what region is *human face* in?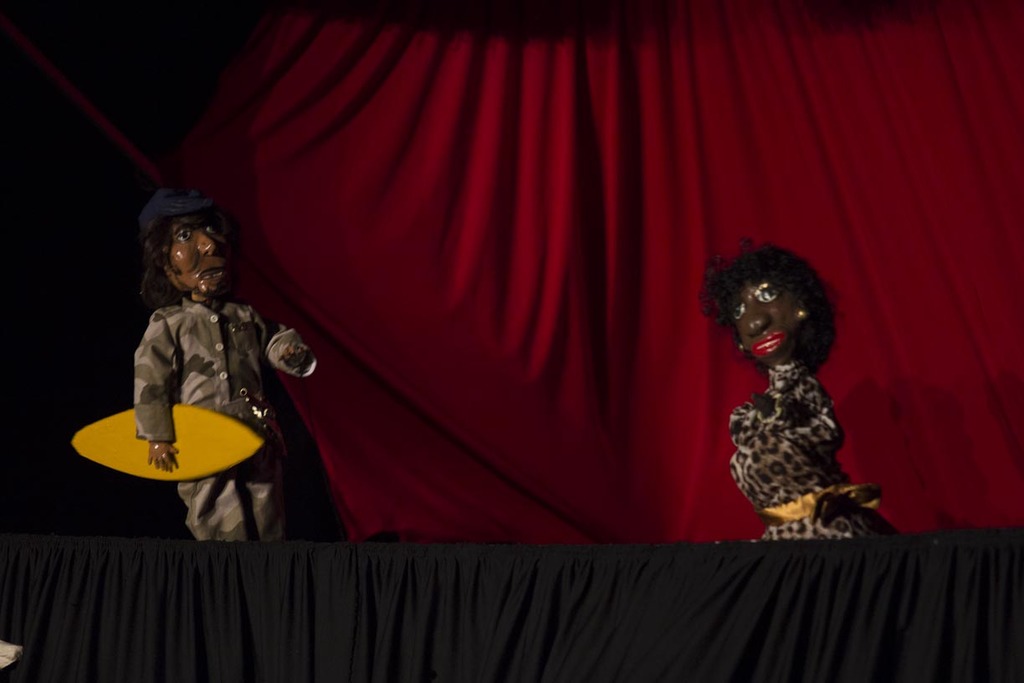
x1=156, y1=214, x2=234, y2=293.
